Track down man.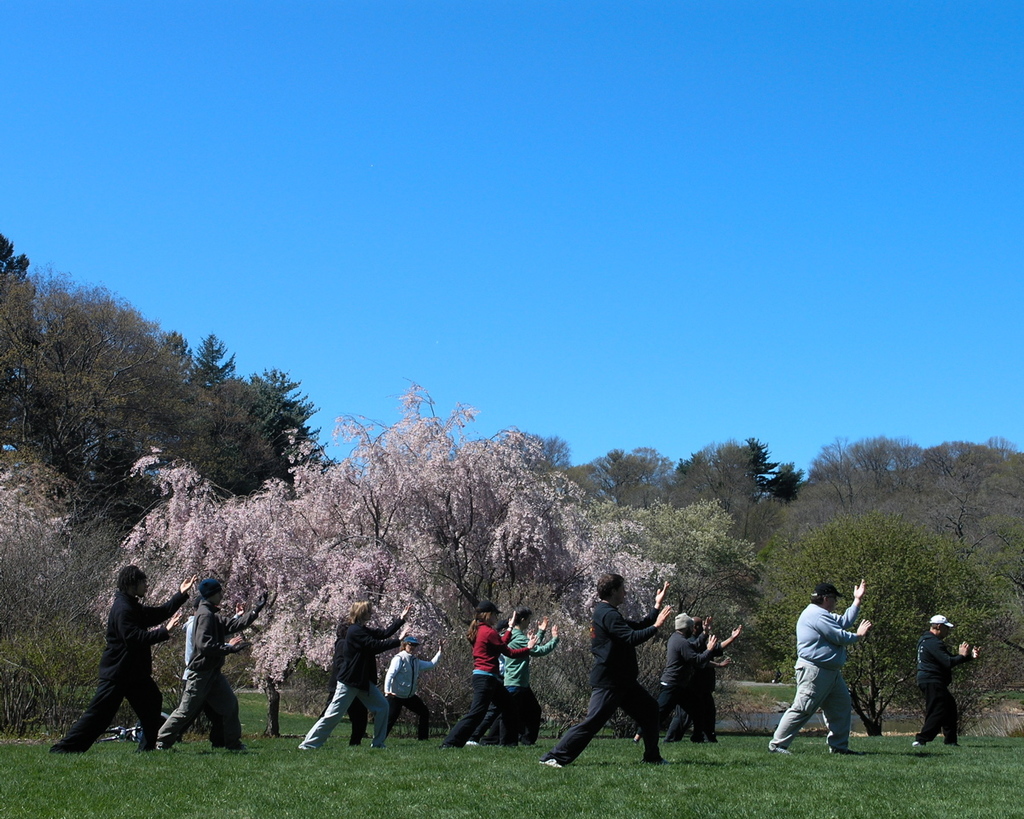
Tracked to bbox=[531, 572, 678, 769].
